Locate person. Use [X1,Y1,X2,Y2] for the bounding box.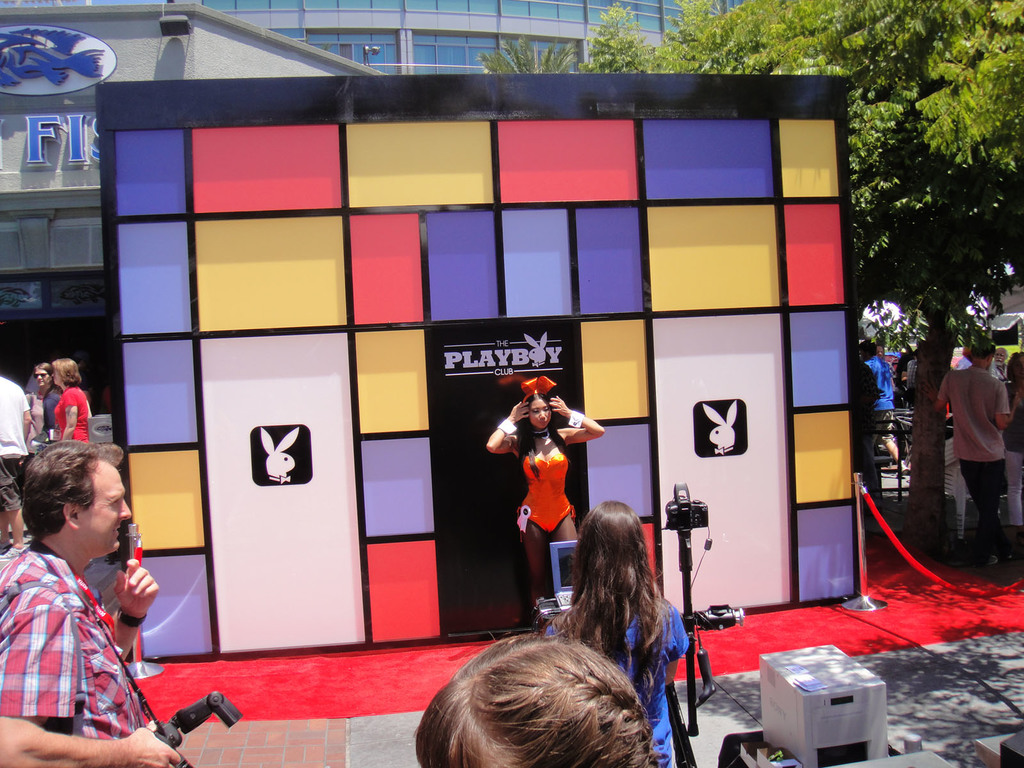
[856,332,896,504].
